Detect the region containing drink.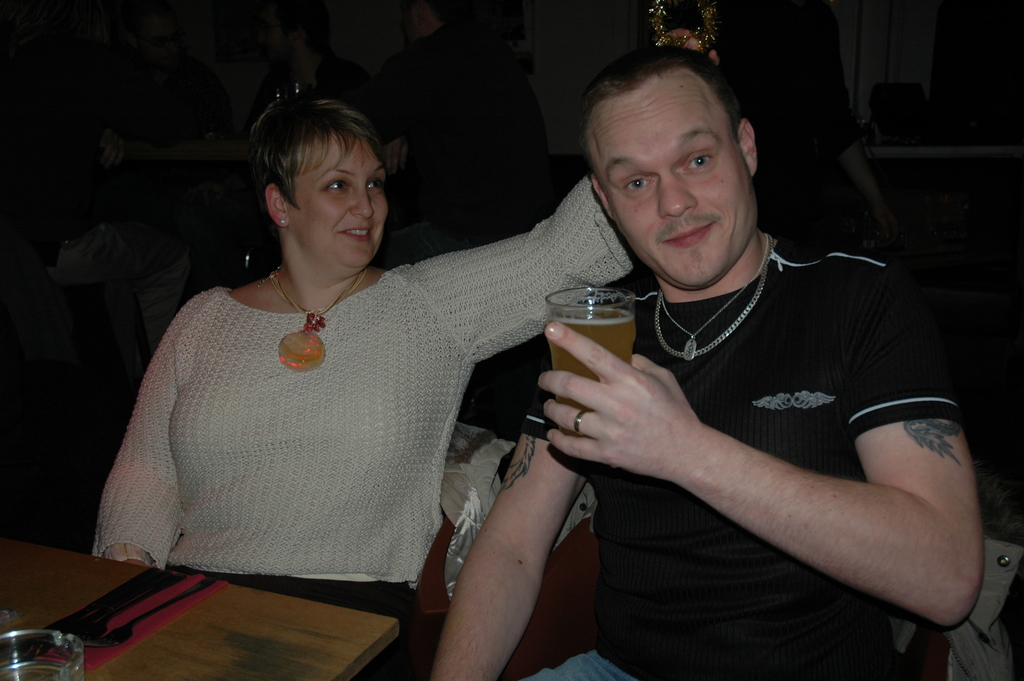
548, 306, 636, 440.
